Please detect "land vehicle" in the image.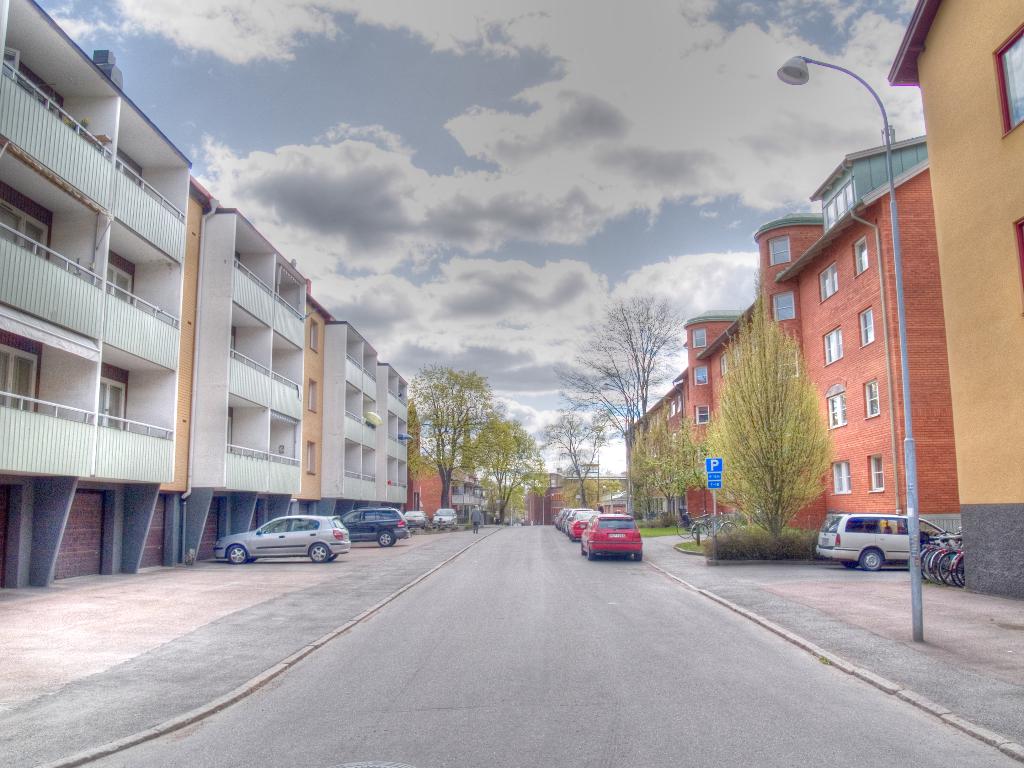
crop(218, 515, 350, 563).
